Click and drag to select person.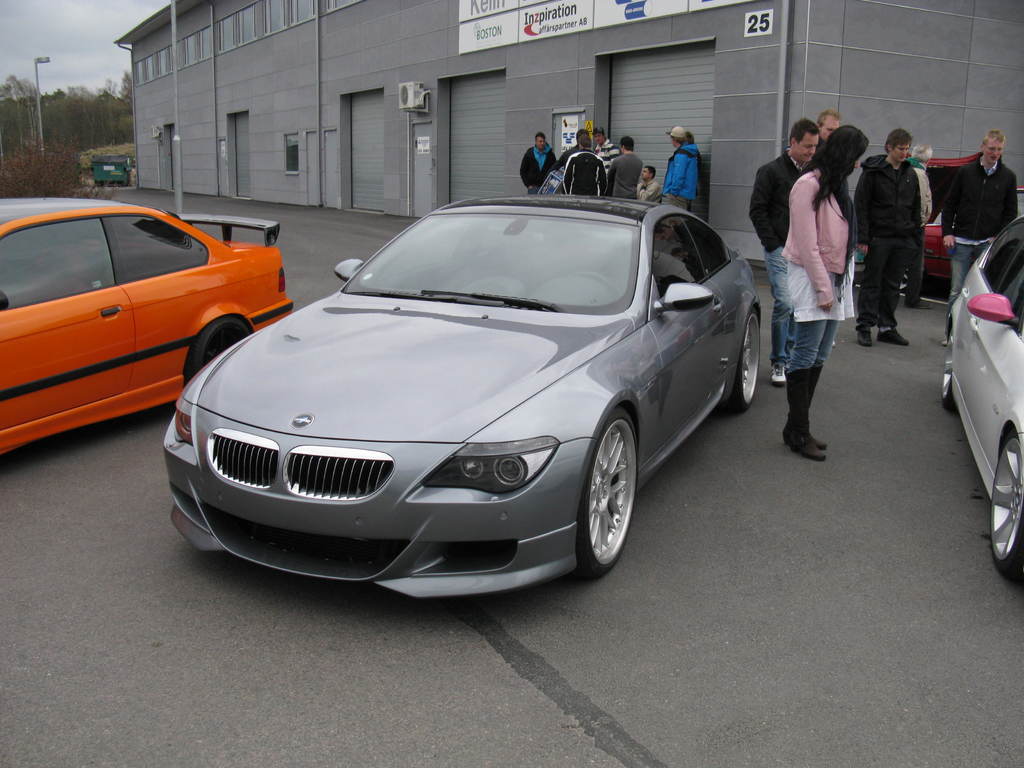
Selection: crop(519, 131, 557, 194).
